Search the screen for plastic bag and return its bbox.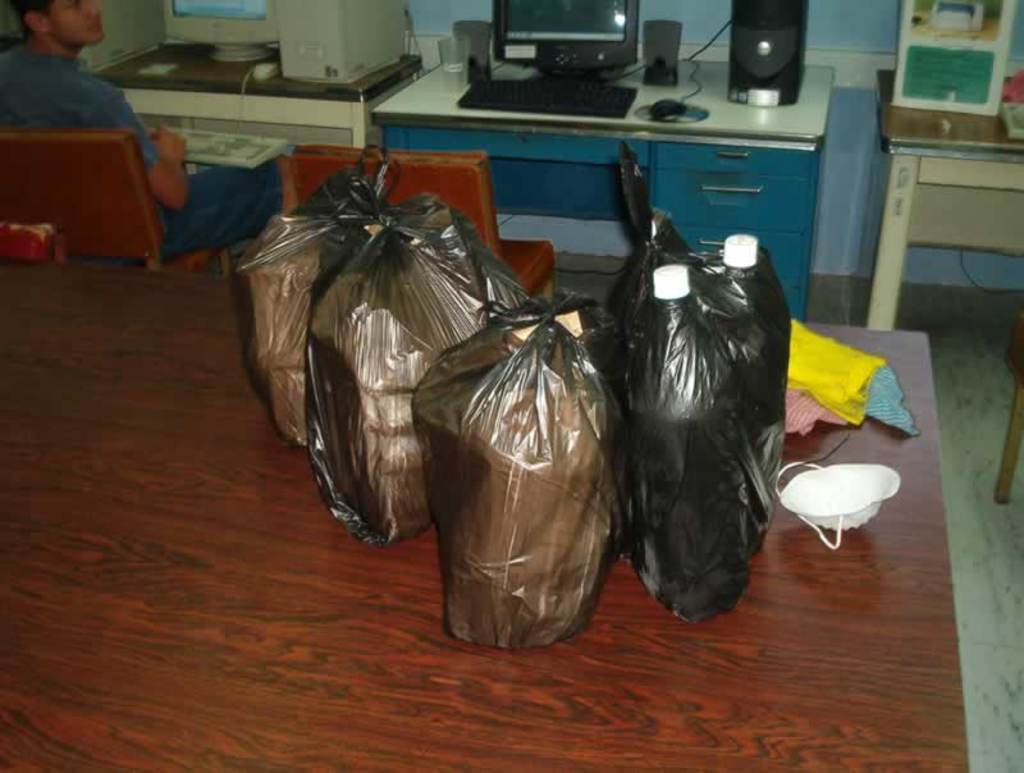
Found: detection(228, 145, 406, 449).
